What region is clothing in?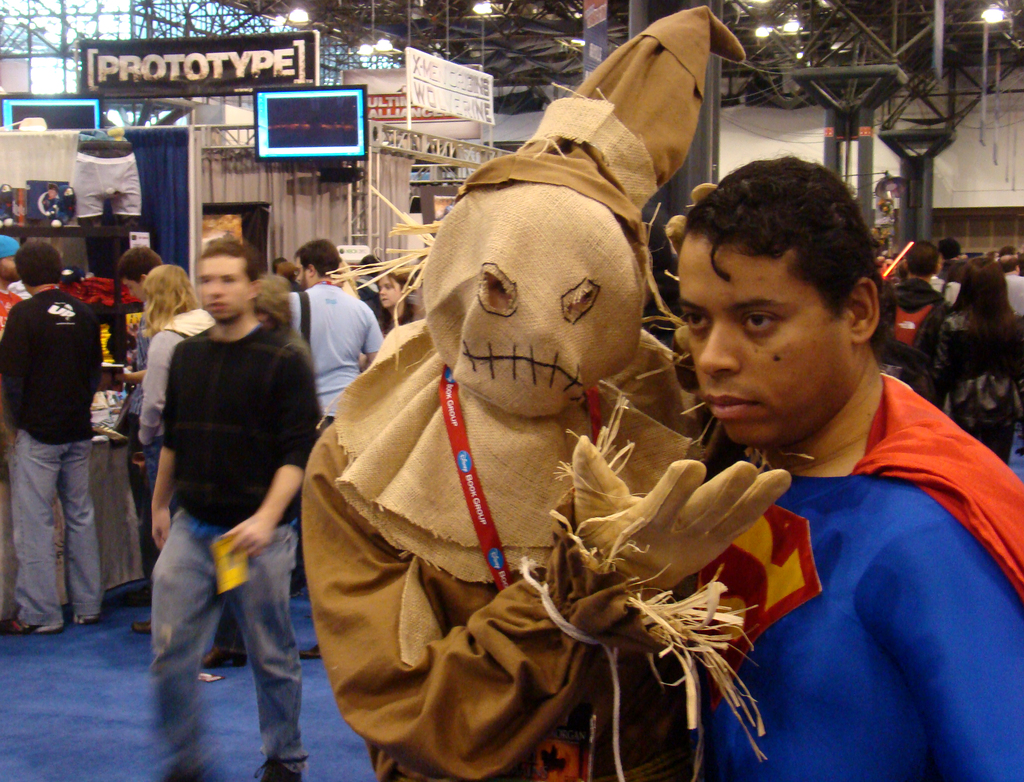
BBox(941, 305, 1023, 452).
